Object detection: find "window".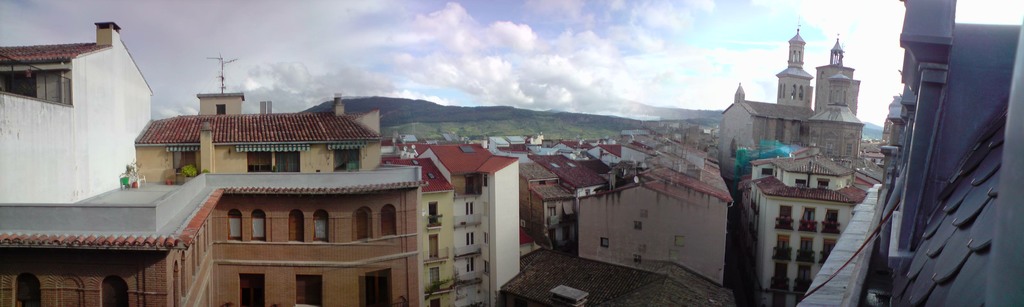
x1=380 y1=201 x2=396 y2=244.
